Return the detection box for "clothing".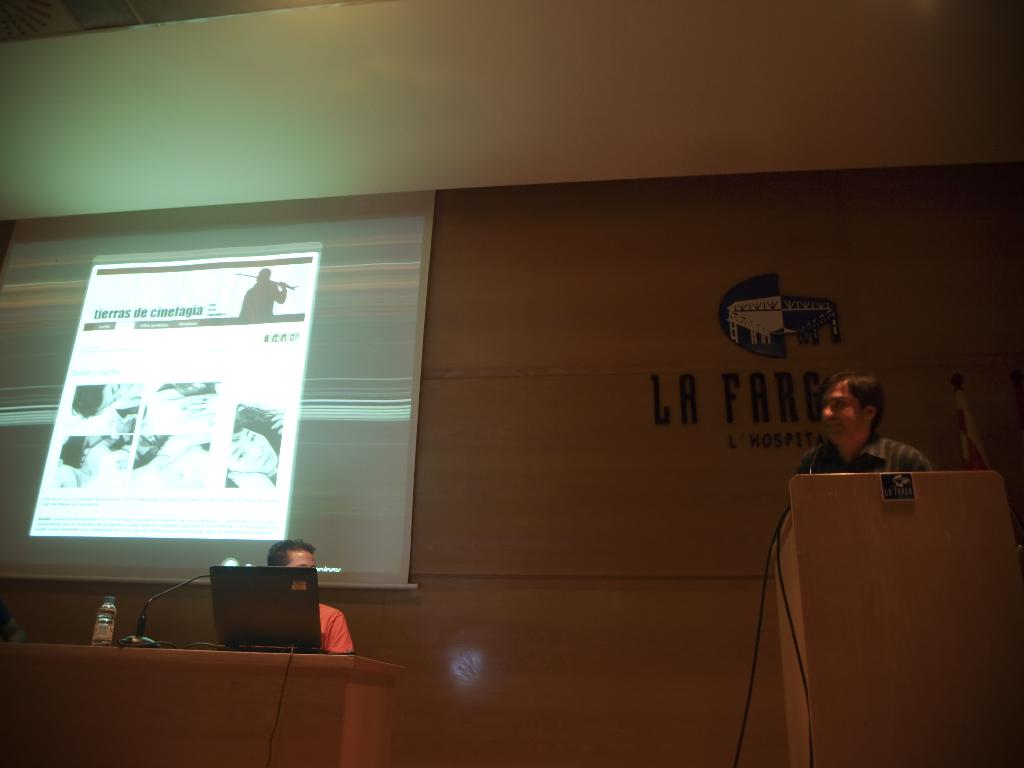
[796,442,925,467].
